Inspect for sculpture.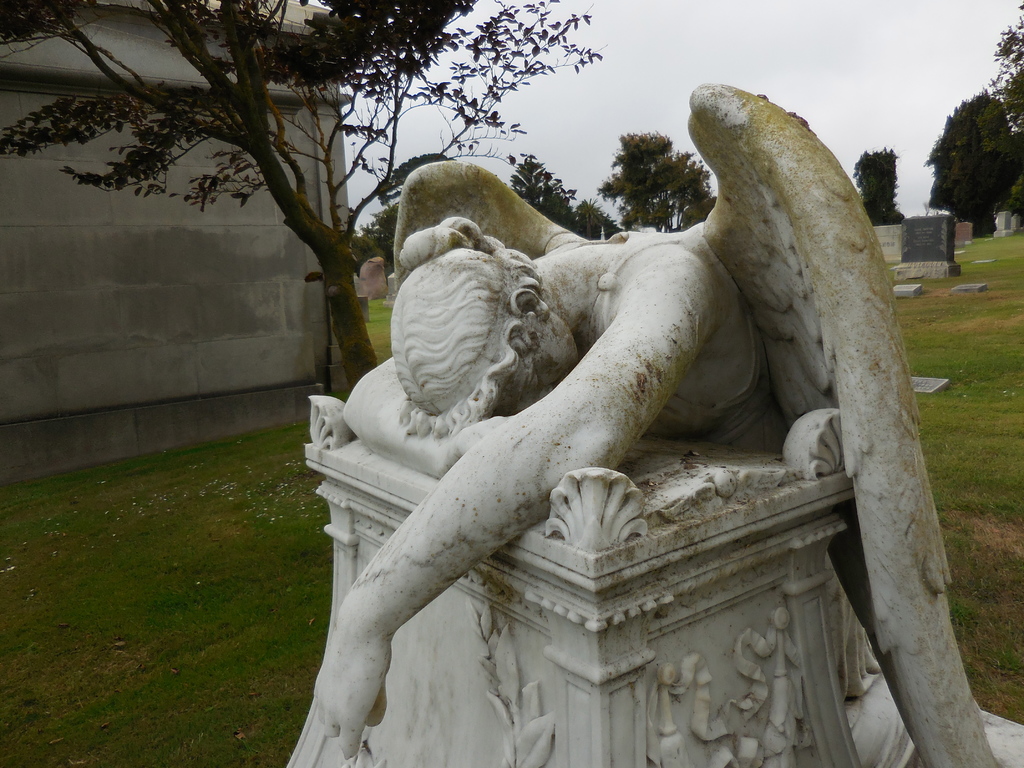
Inspection: detection(280, 80, 1015, 767).
